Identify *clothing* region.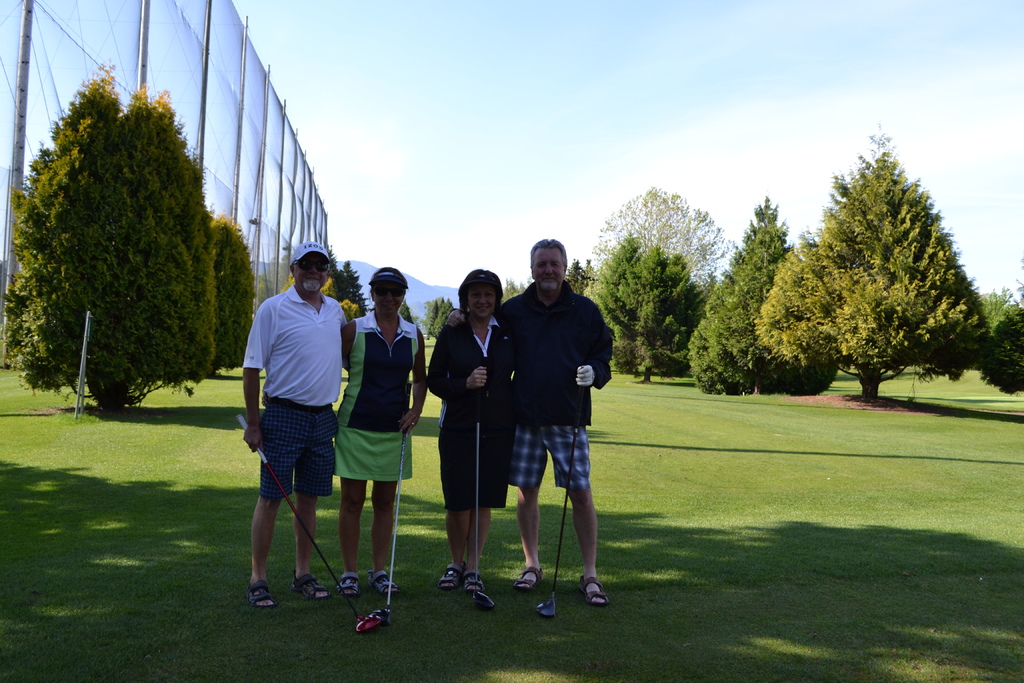
Region: [509, 284, 616, 486].
